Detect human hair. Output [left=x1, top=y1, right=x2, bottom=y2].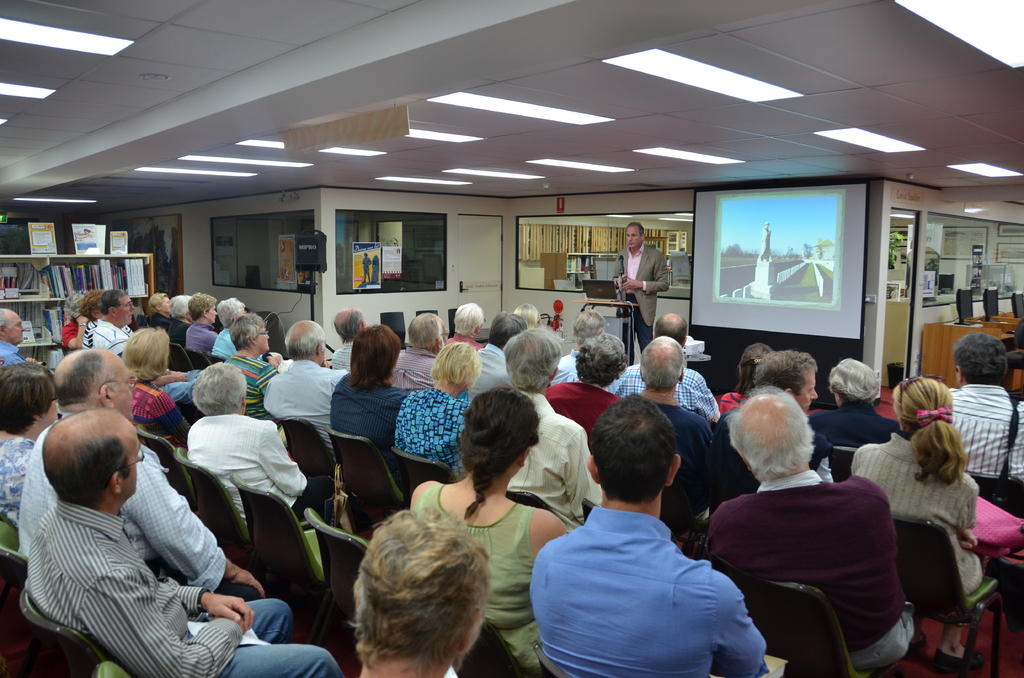
[left=406, top=311, right=442, bottom=353].
